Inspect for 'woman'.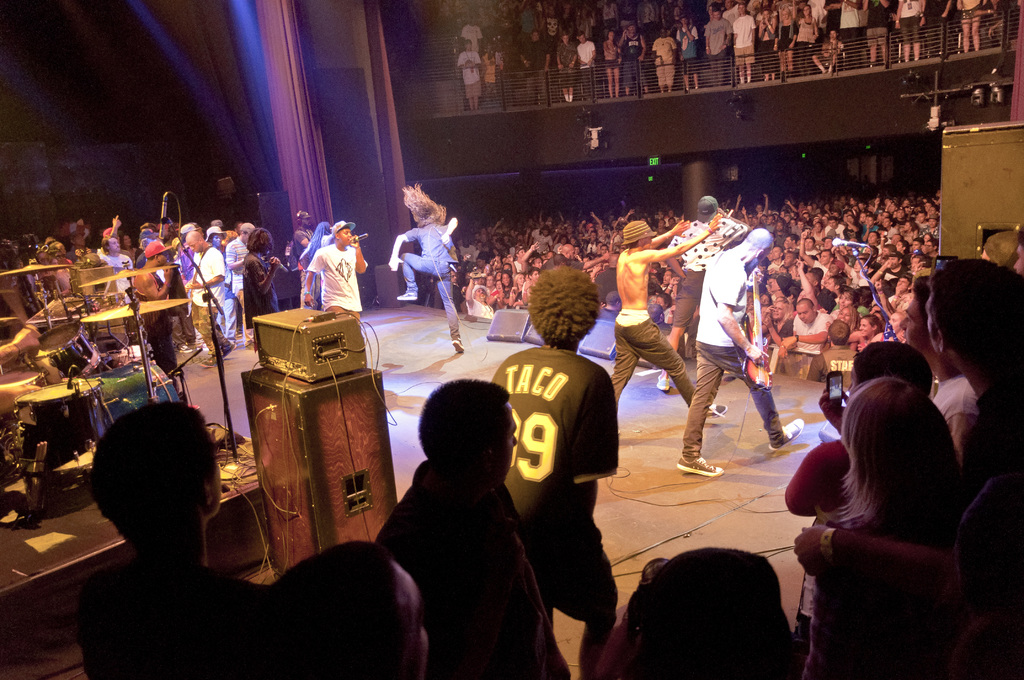
Inspection: locate(600, 31, 621, 100).
